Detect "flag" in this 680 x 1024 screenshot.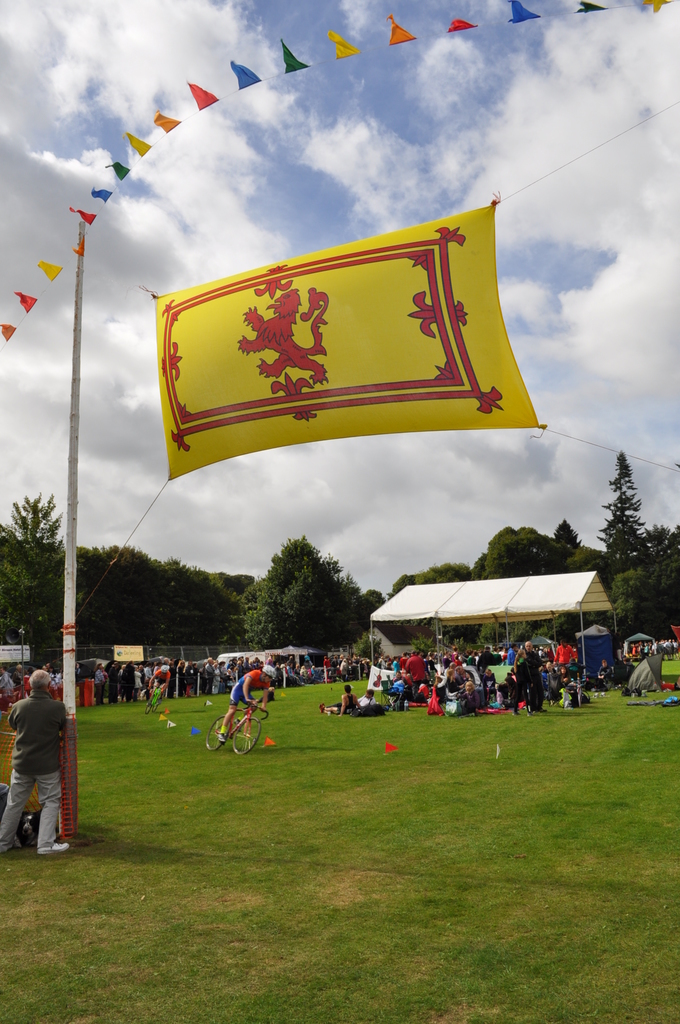
Detection: bbox=(163, 195, 526, 493).
